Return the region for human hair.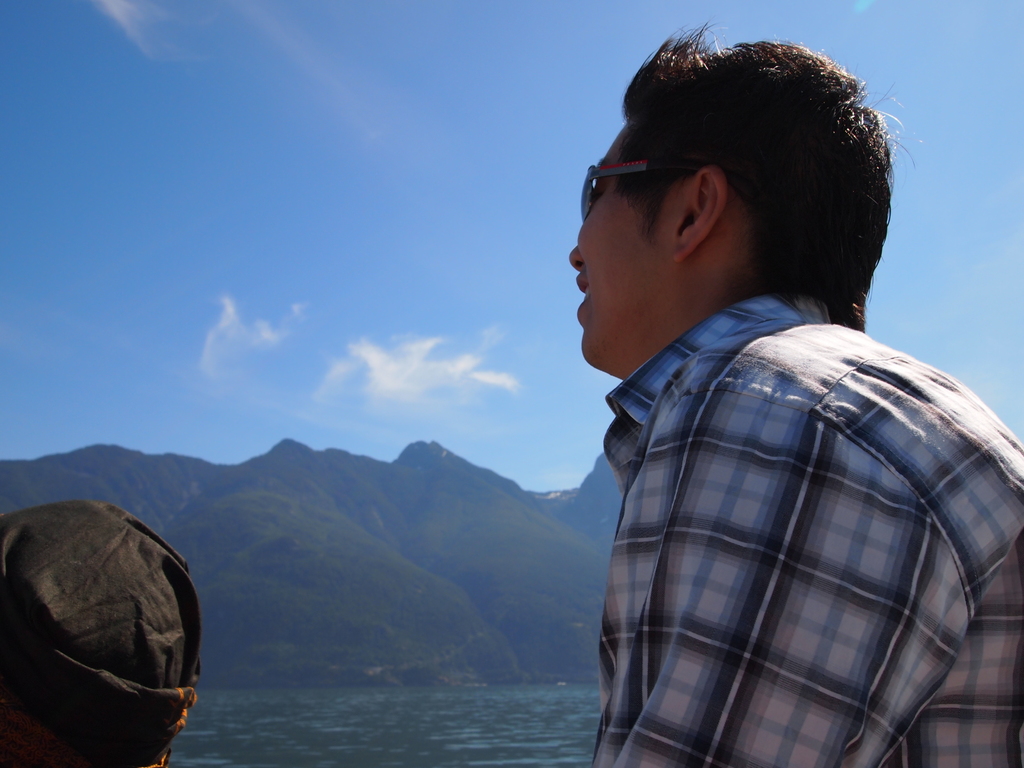
573, 34, 874, 335.
